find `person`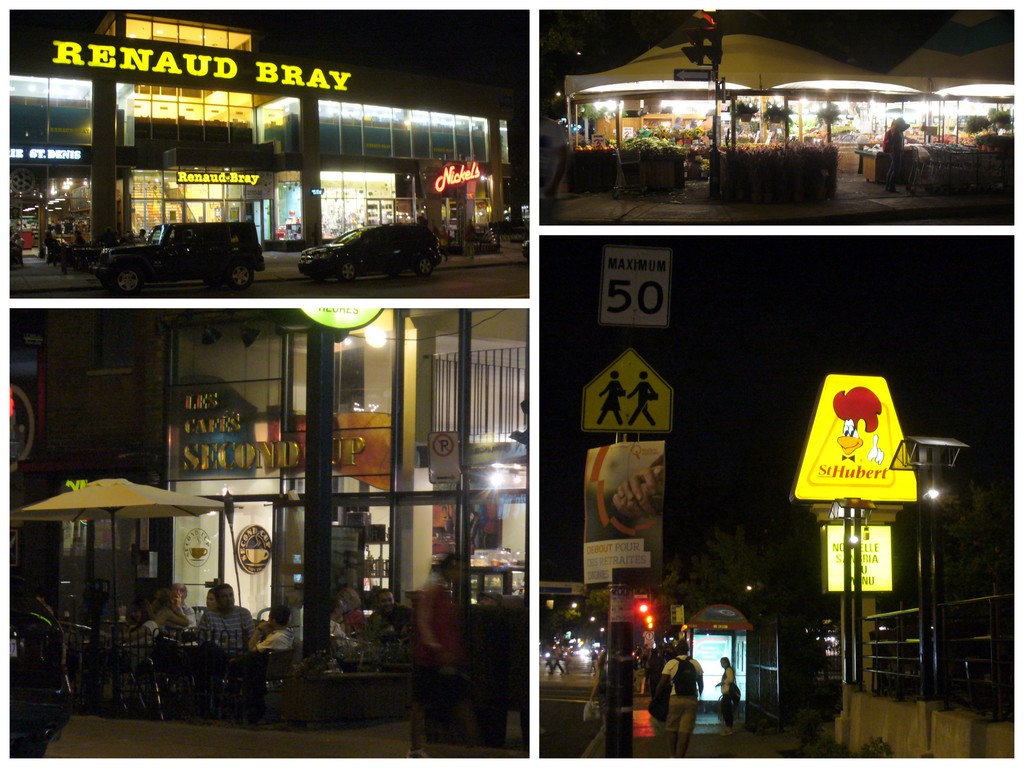
bbox(882, 120, 915, 199)
